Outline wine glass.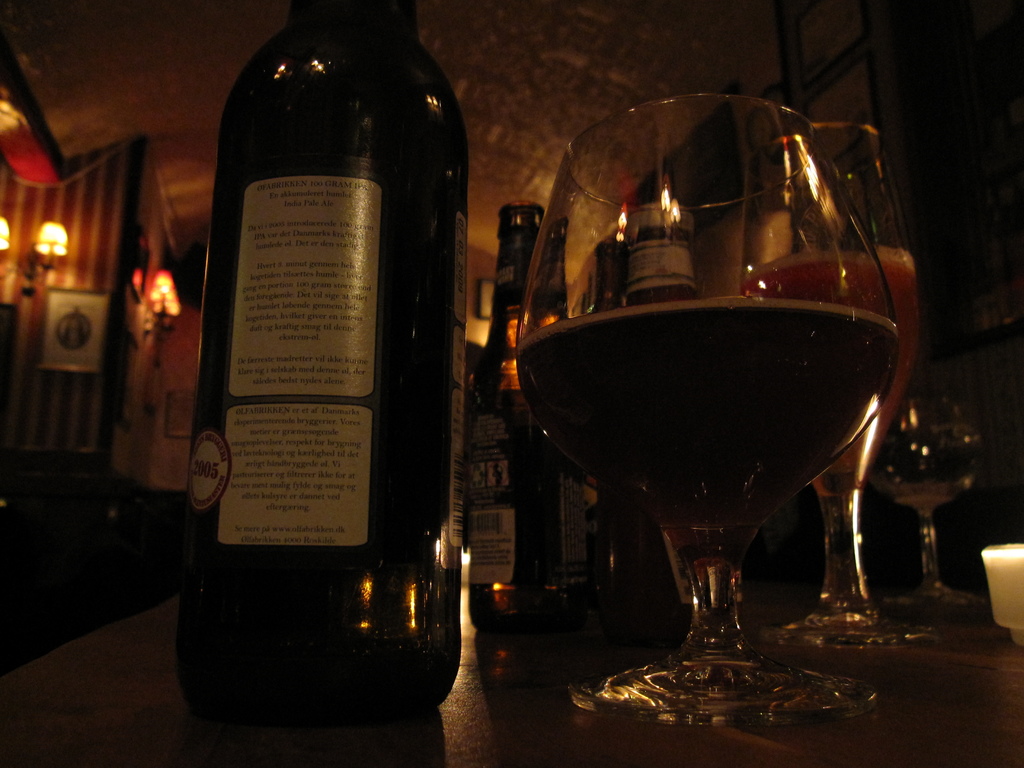
Outline: (x1=511, y1=86, x2=899, y2=723).
